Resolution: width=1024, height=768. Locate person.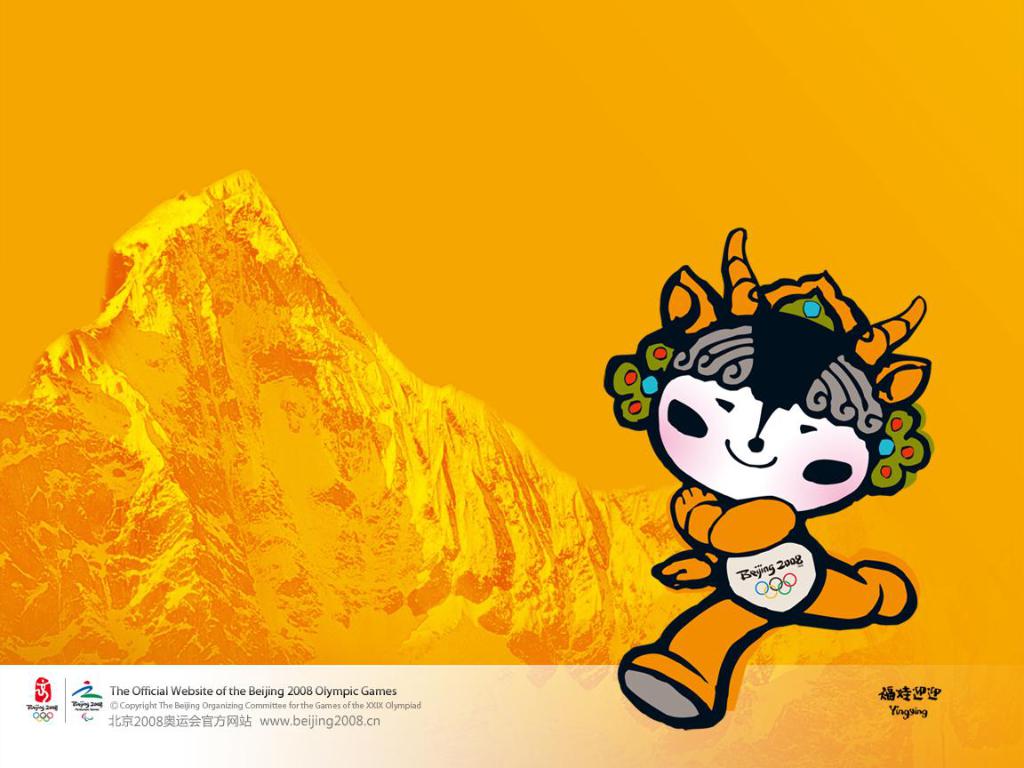
(566,247,927,644).
